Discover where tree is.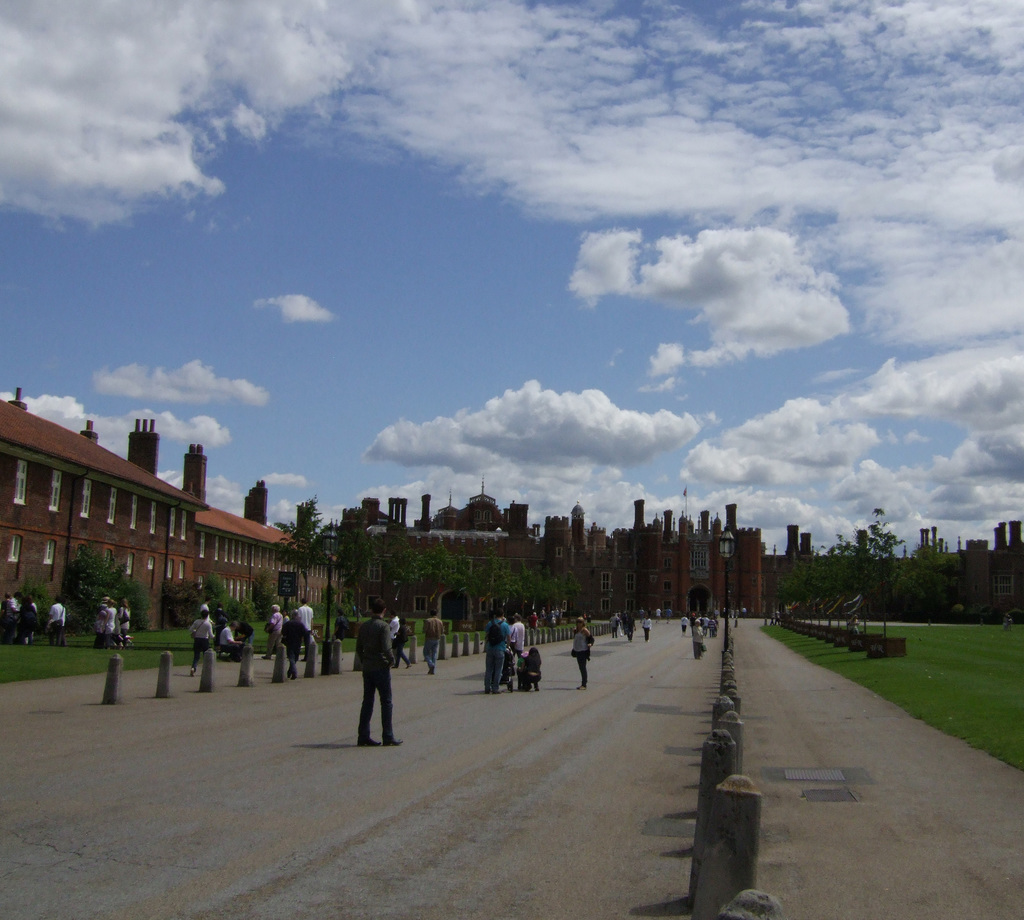
Discovered at <box>860,512,911,613</box>.
